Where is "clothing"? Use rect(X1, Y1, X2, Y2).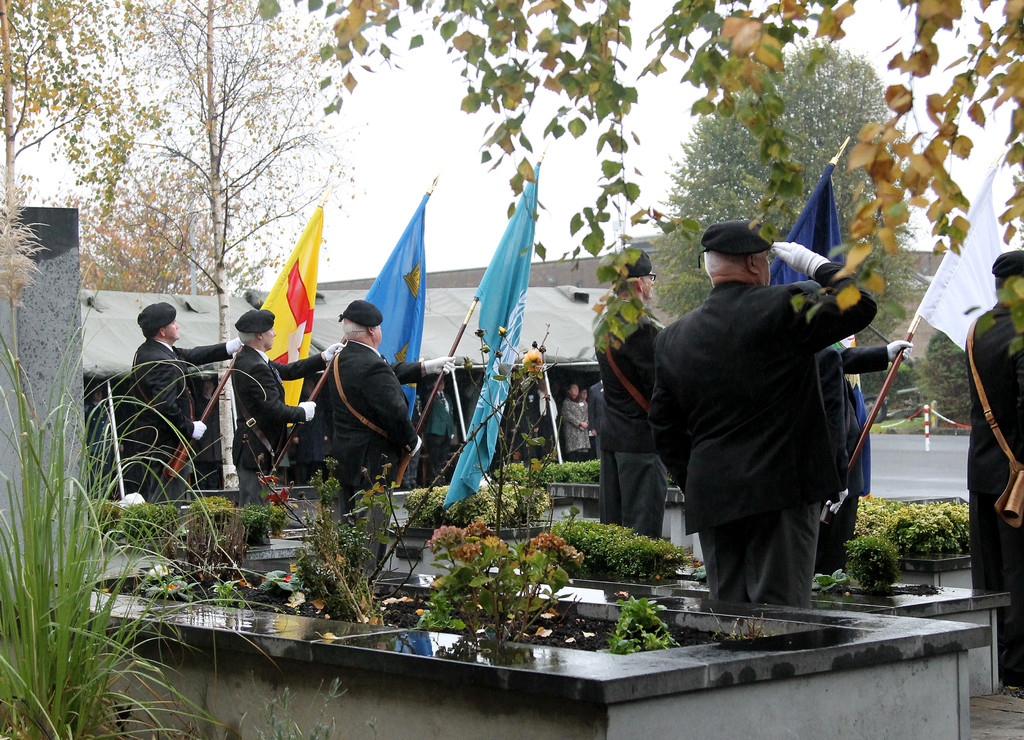
rect(665, 239, 876, 610).
